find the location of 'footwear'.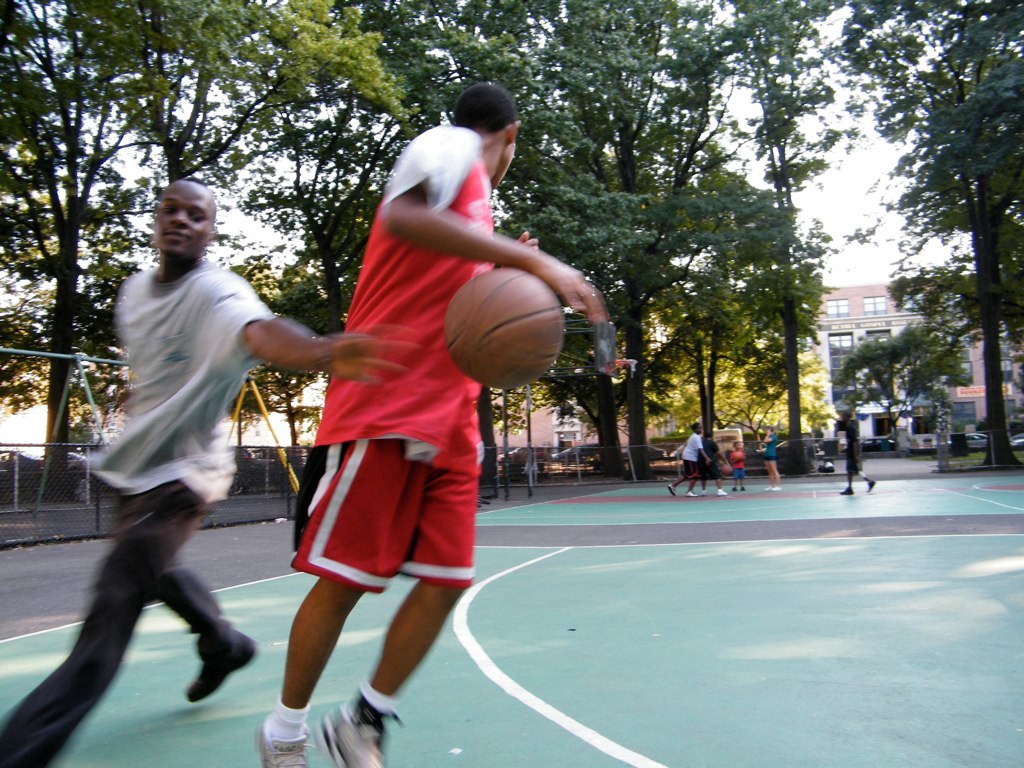
Location: <bbox>256, 713, 308, 767</bbox>.
